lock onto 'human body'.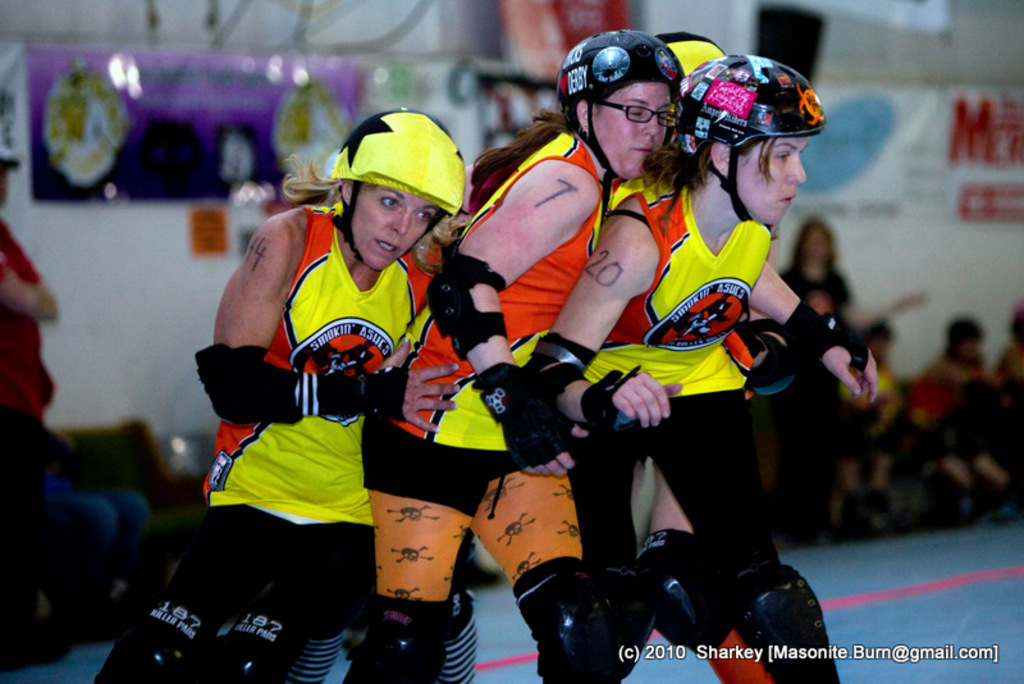
Locked: BBox(365, 120, 622, 683).
